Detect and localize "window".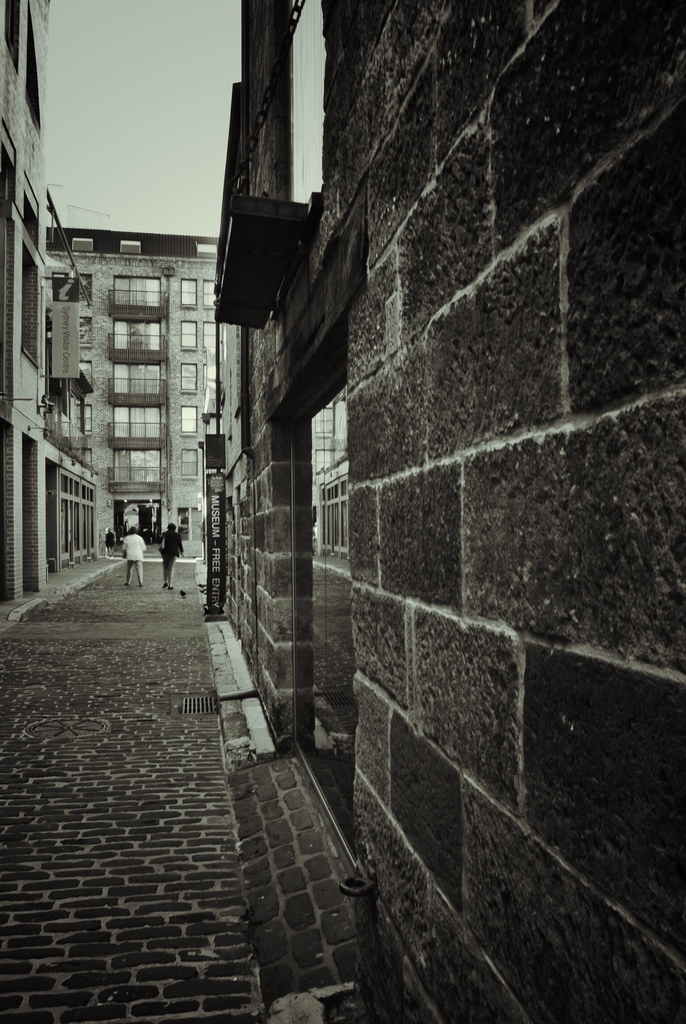
Localized at box(183, 364, 199, 396).
